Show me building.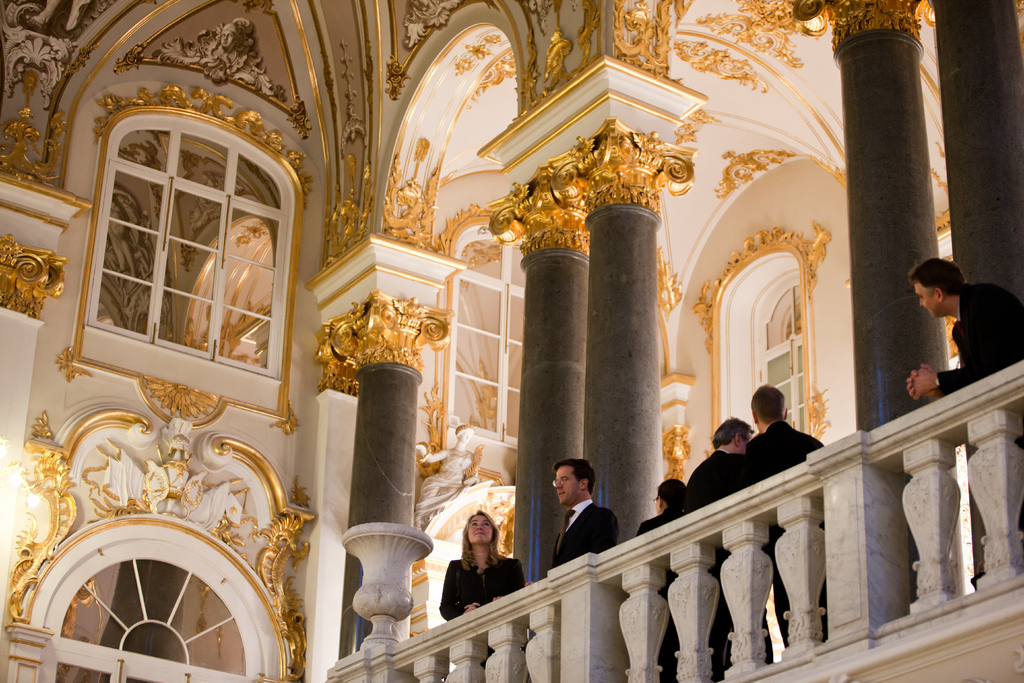
building is here: crop(0, 0, 1023, 682).
